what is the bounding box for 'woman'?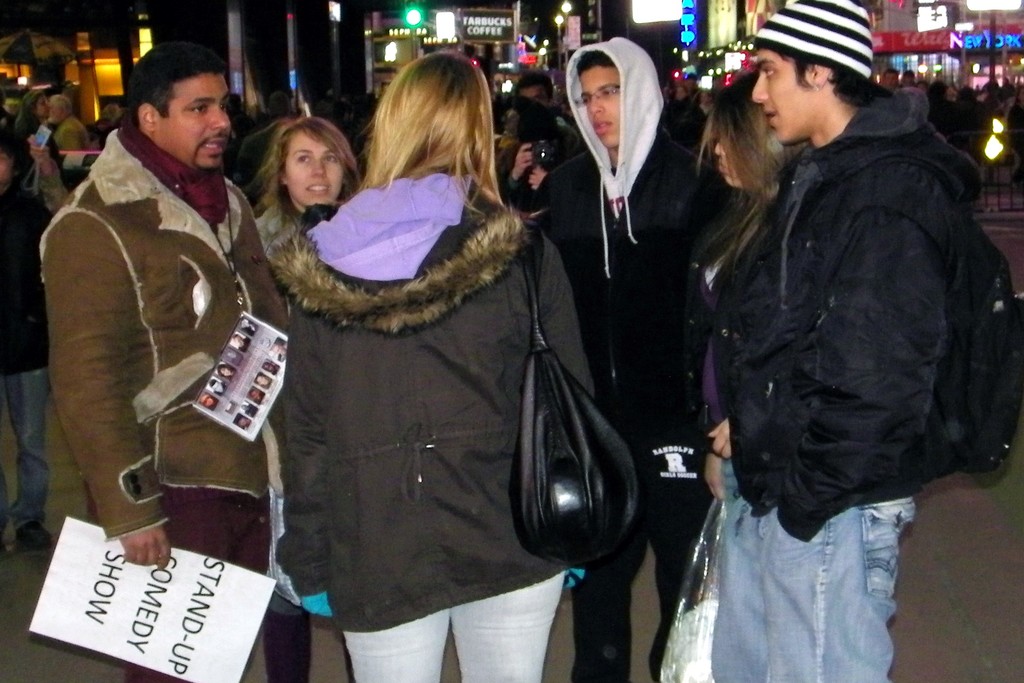
rect(682, 60, 806, 443).
